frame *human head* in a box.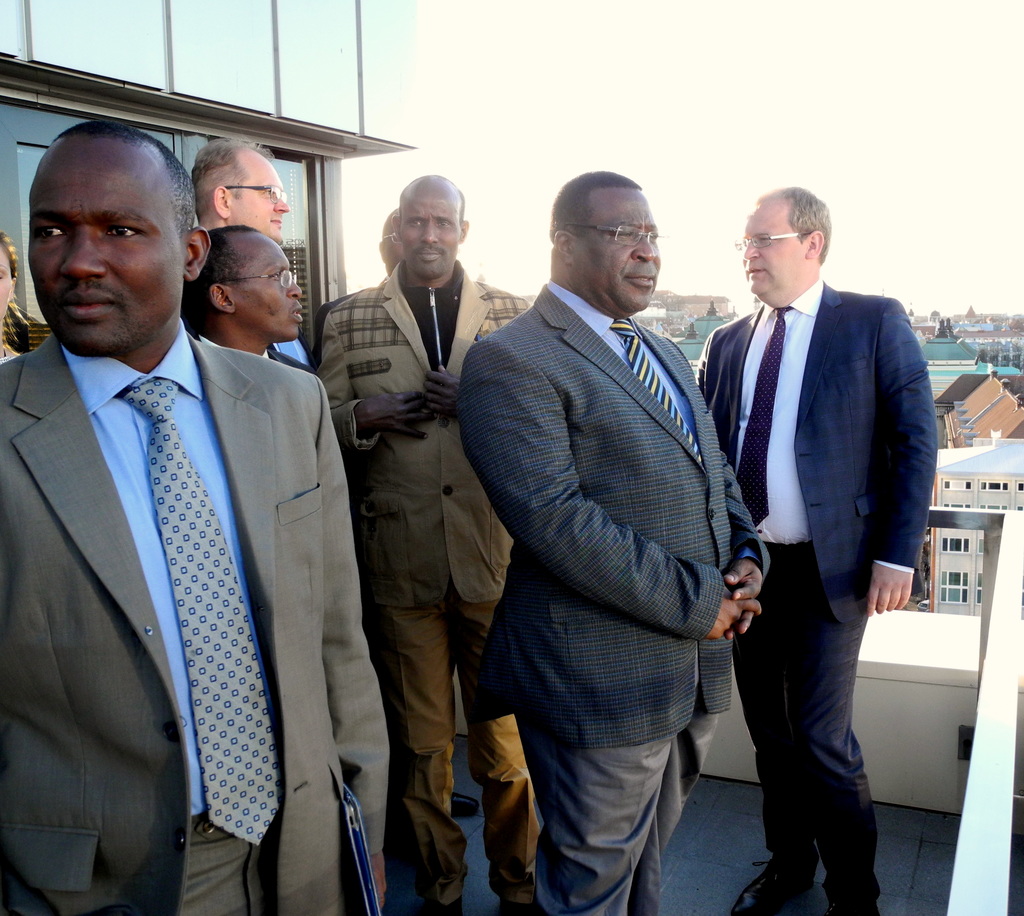
(x1=374, y1=207, x2=400, y2=274).
